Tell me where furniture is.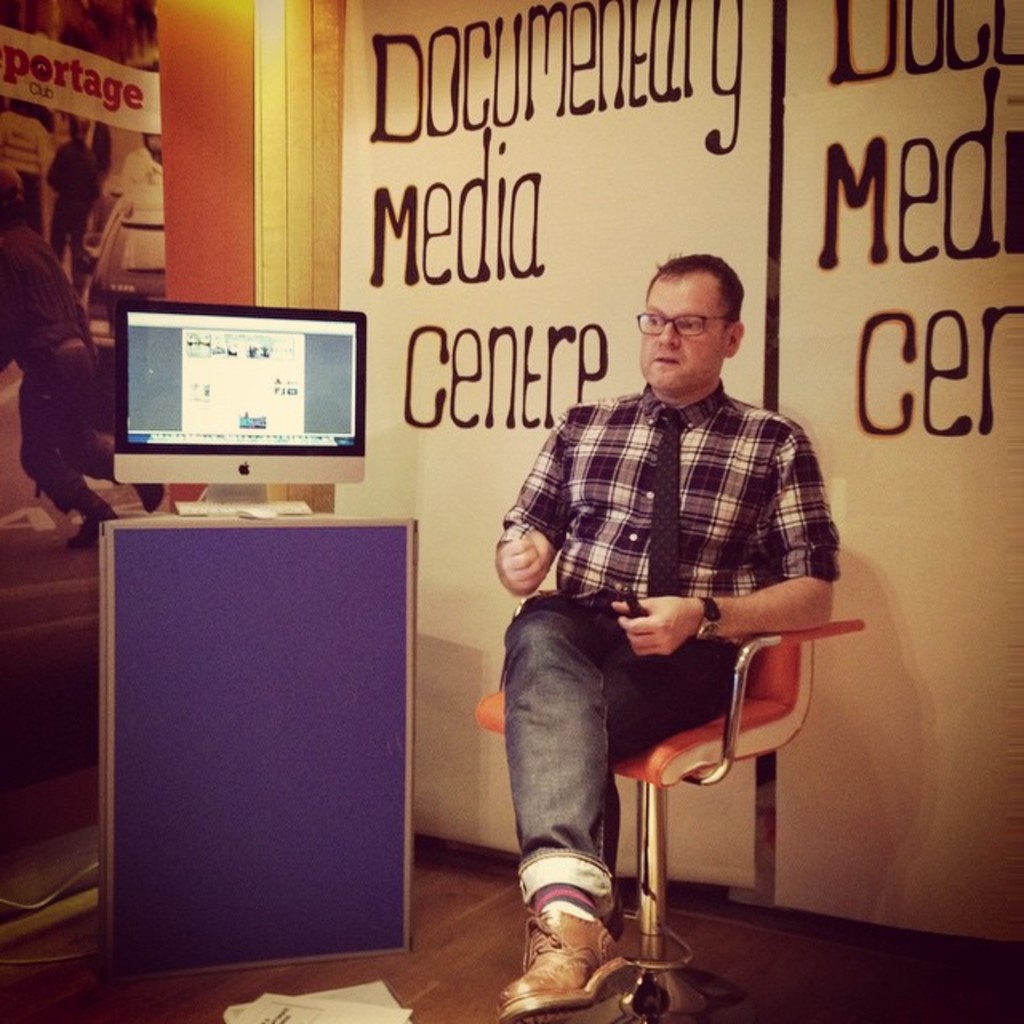
furniture is at (477,618,861,1022).
